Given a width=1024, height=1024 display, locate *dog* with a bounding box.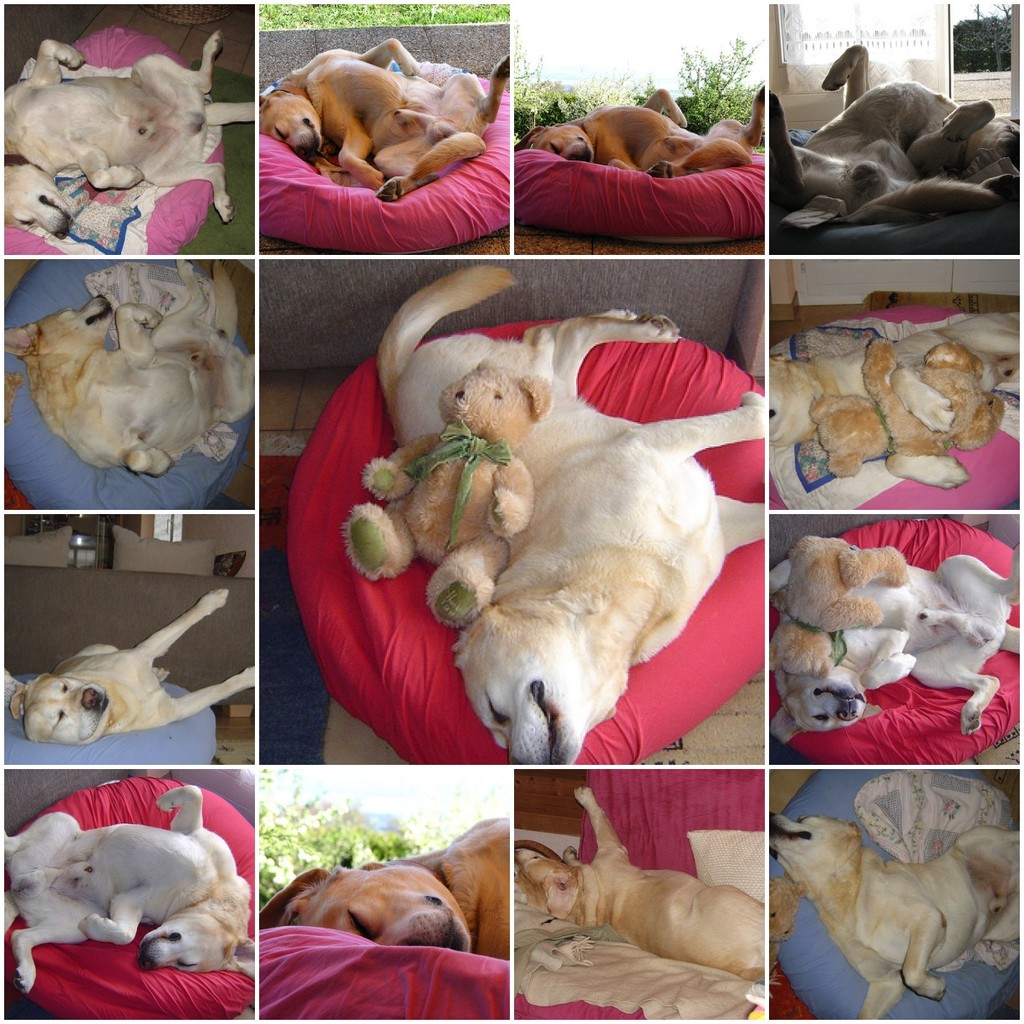
Located: l=515, t=87, r=767, b=182.
